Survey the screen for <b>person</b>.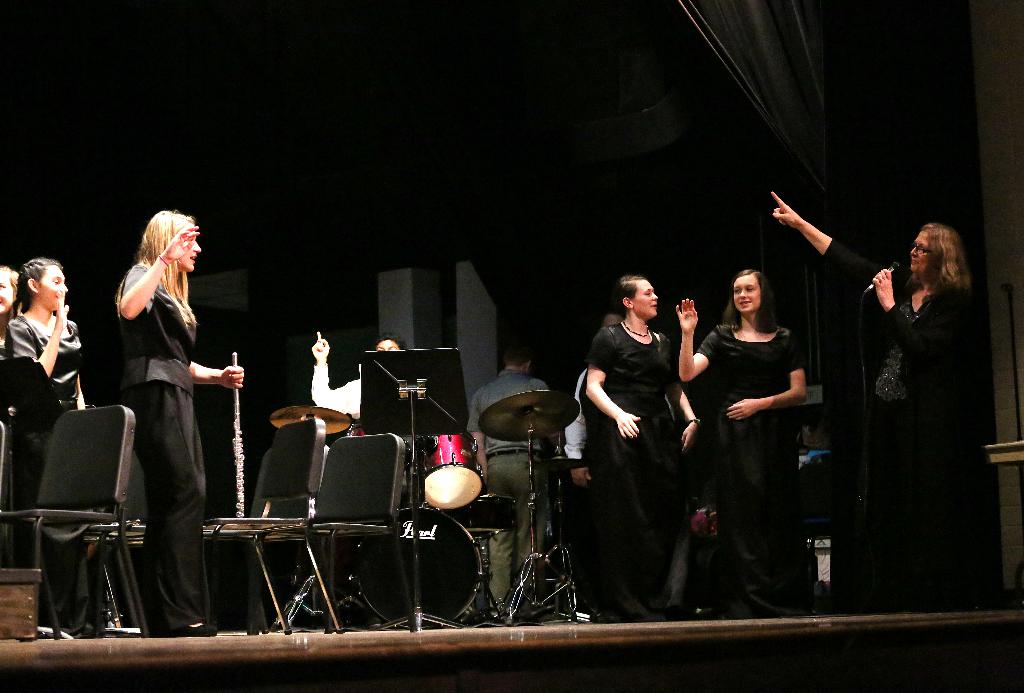
Survey found: 304, 327, 408, 427.
